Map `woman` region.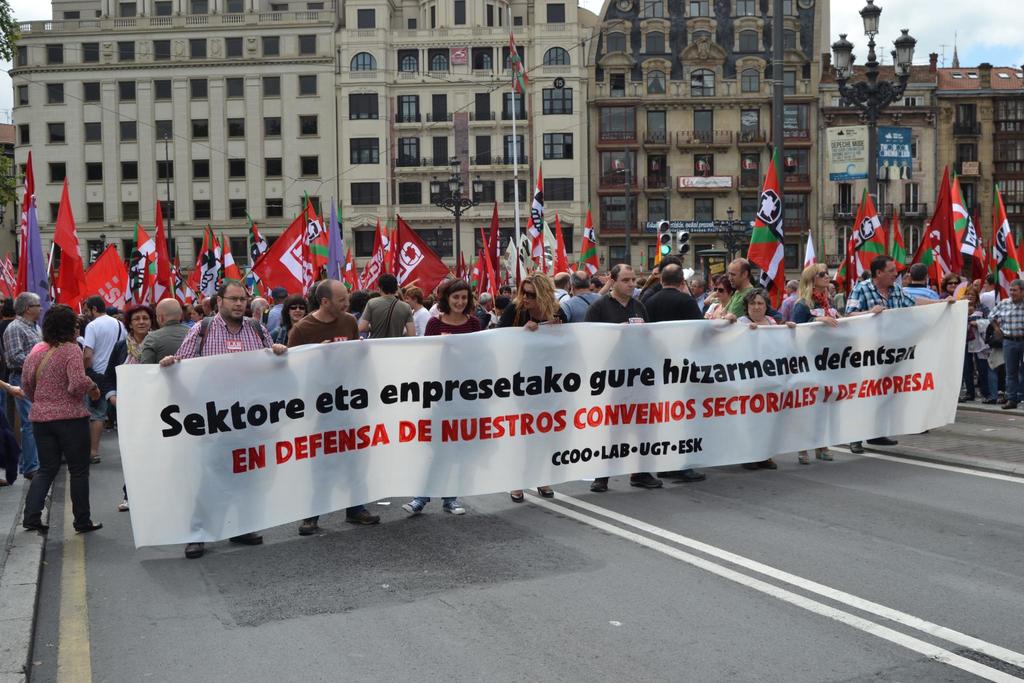
Mapped to [x1=945, y1=277, x2=957, y2=295].
